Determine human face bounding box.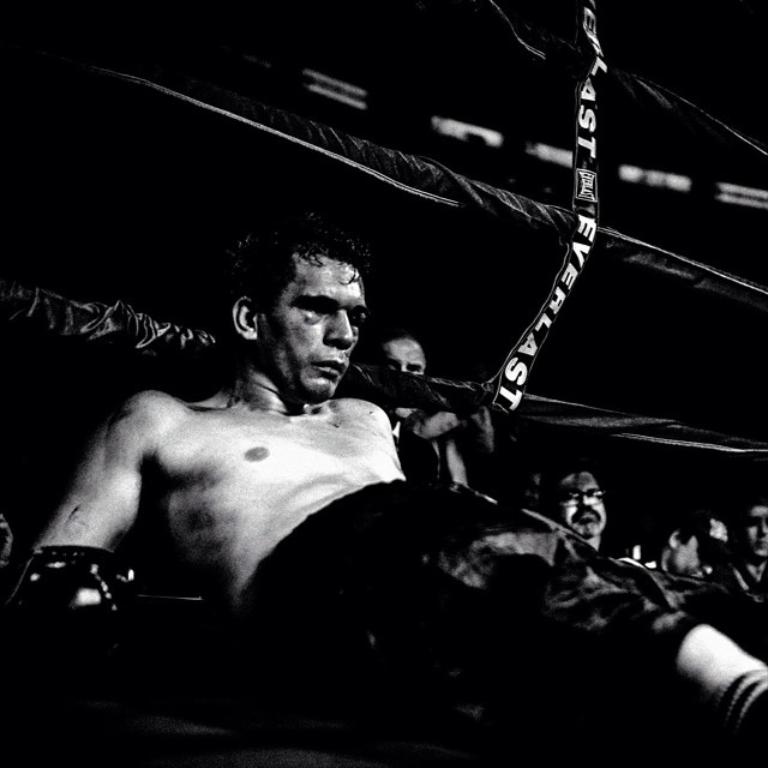
Determined: [x1=662, y1=535, x2=718, y2=586].
